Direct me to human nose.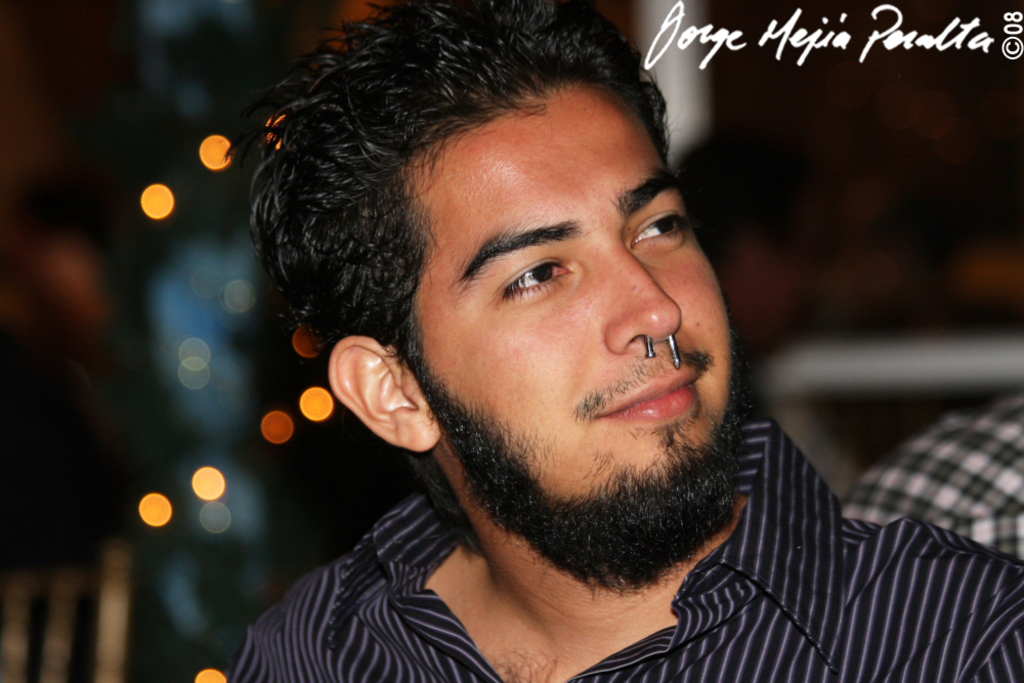
Direction: pyautogui.locateOnScreen(605, 244, 681, 348).
